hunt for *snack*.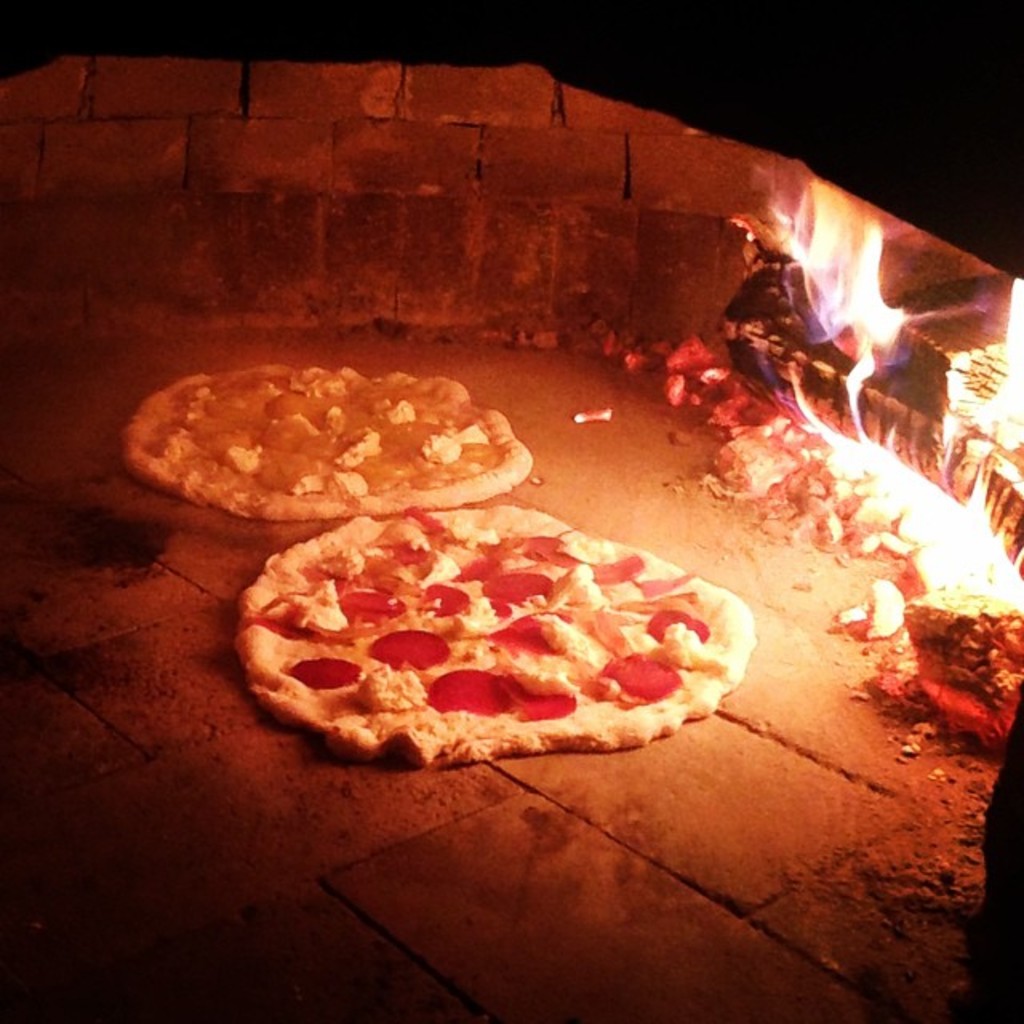
Hunted down at (232, 499, 752, 770).
